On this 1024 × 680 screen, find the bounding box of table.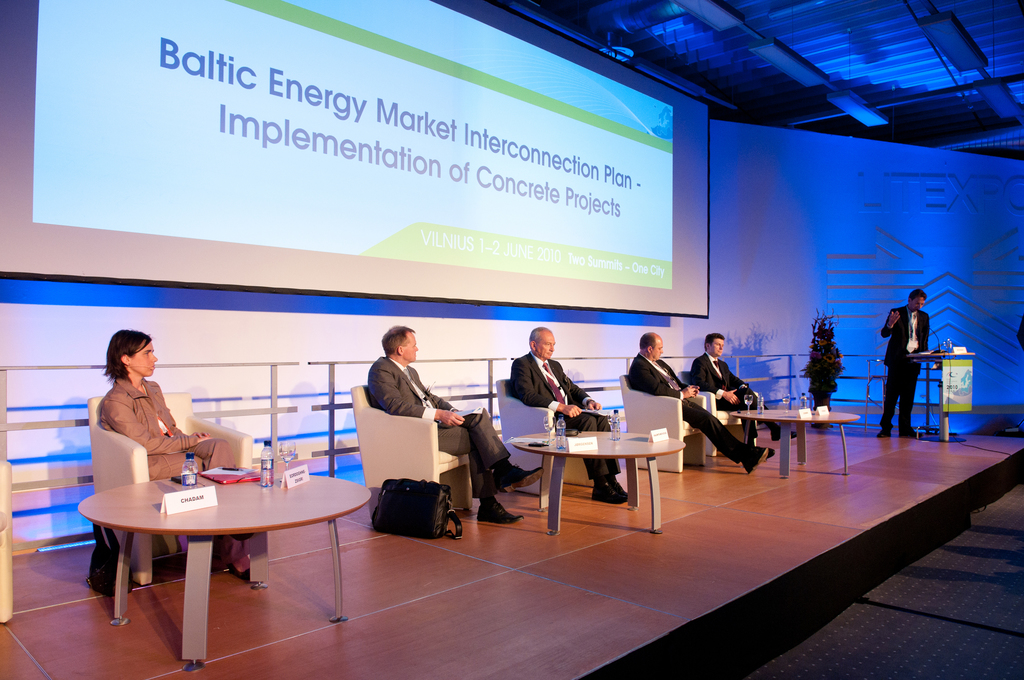
Bounding box: region(728, 410, 858, 473).
